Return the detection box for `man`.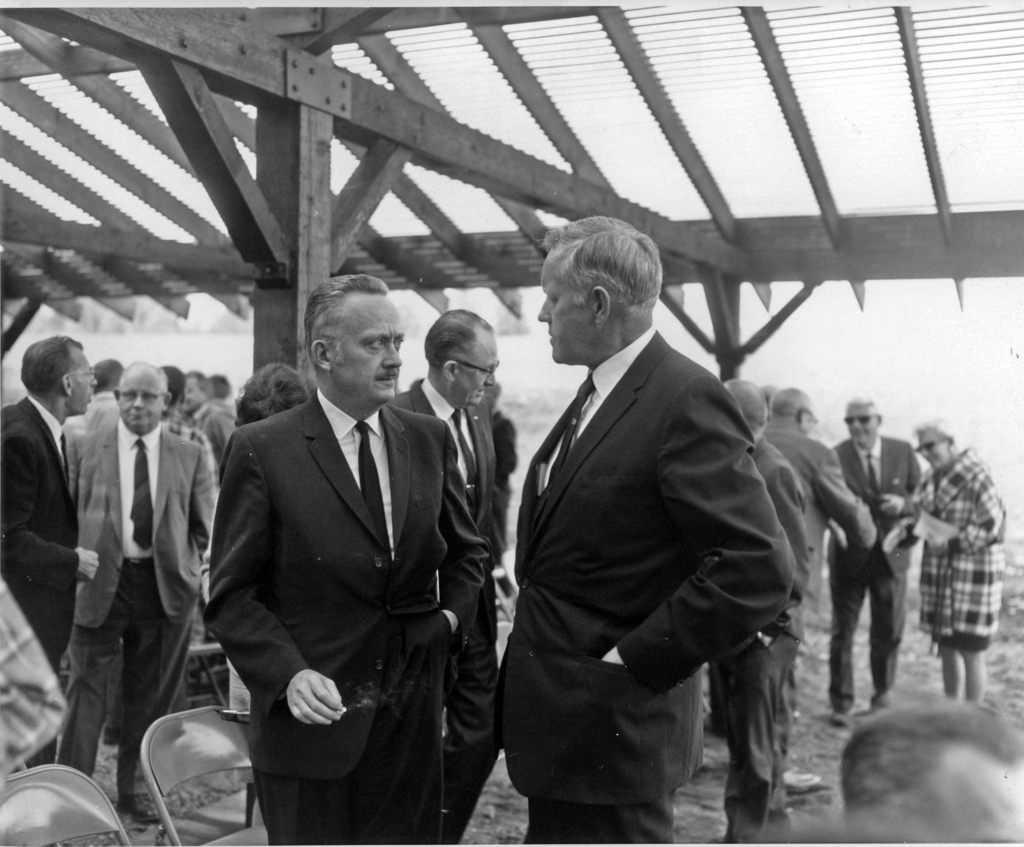
crop(819, 389, 925, 723).
